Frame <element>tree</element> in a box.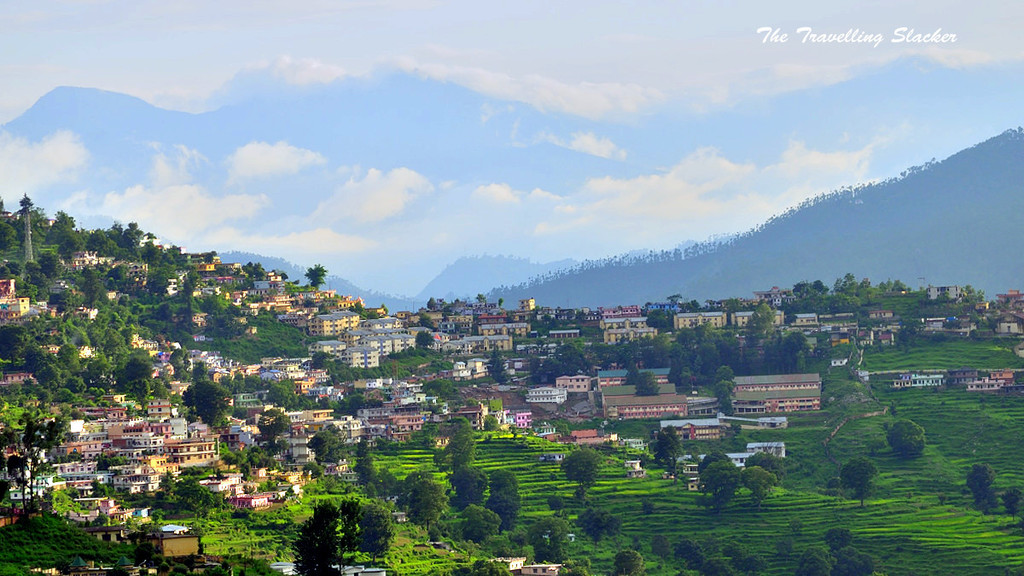
Rect(409, 475, 448, 532).
